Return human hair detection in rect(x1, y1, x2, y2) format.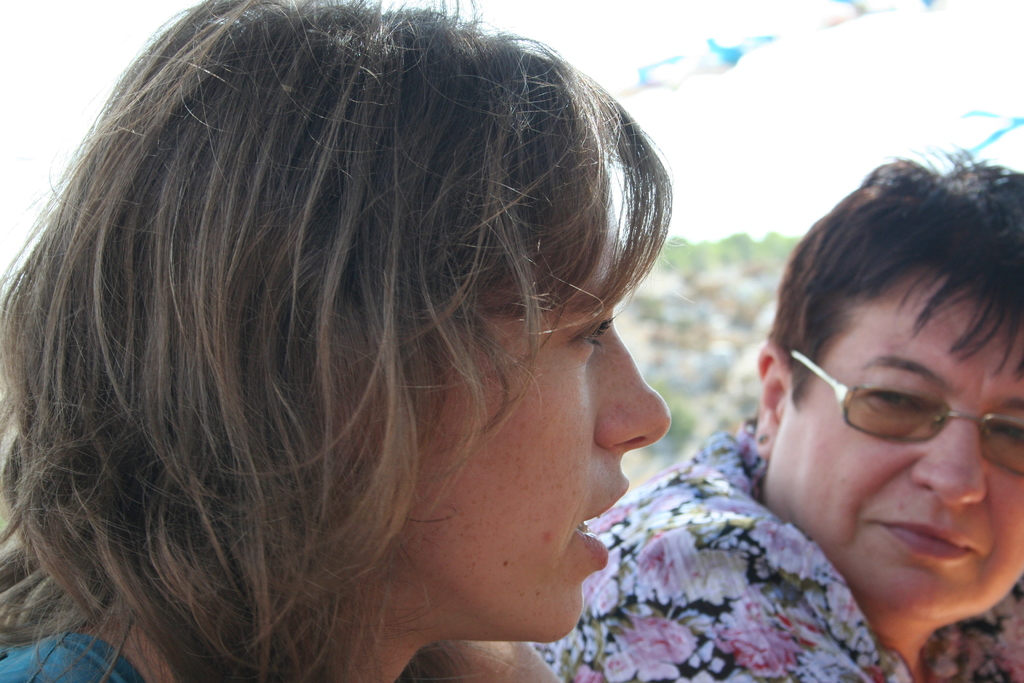
rect(0, 0, 704, 682).
